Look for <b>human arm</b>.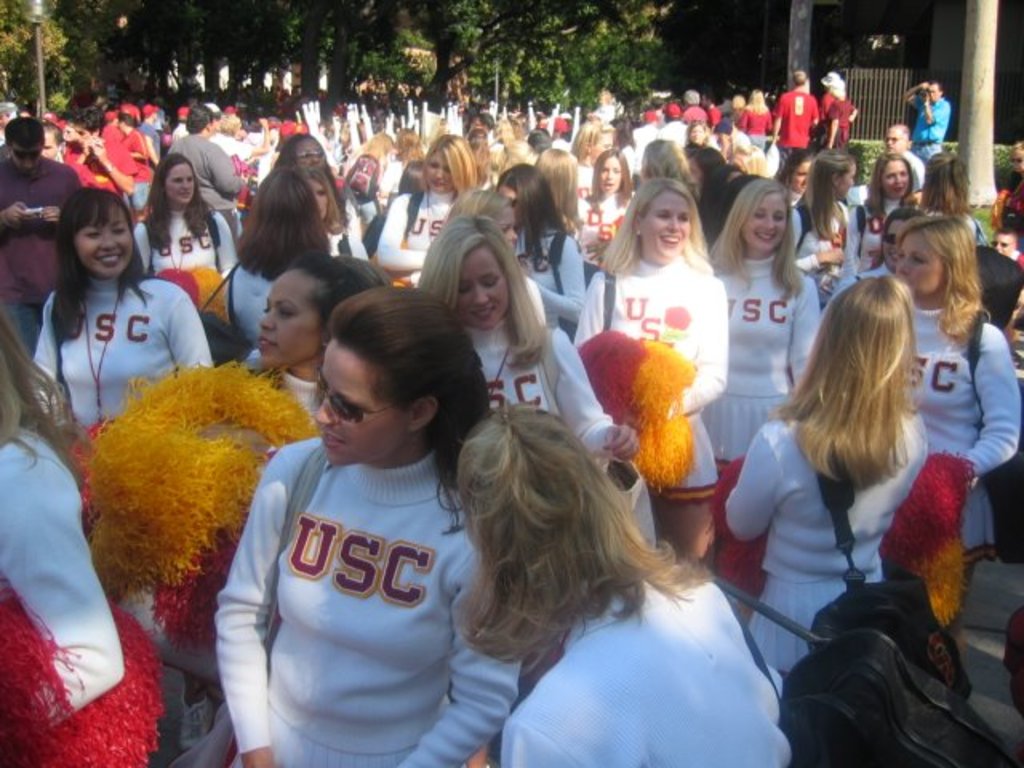
Found: (x1=216, y1=218, x2=237, y2=275).
